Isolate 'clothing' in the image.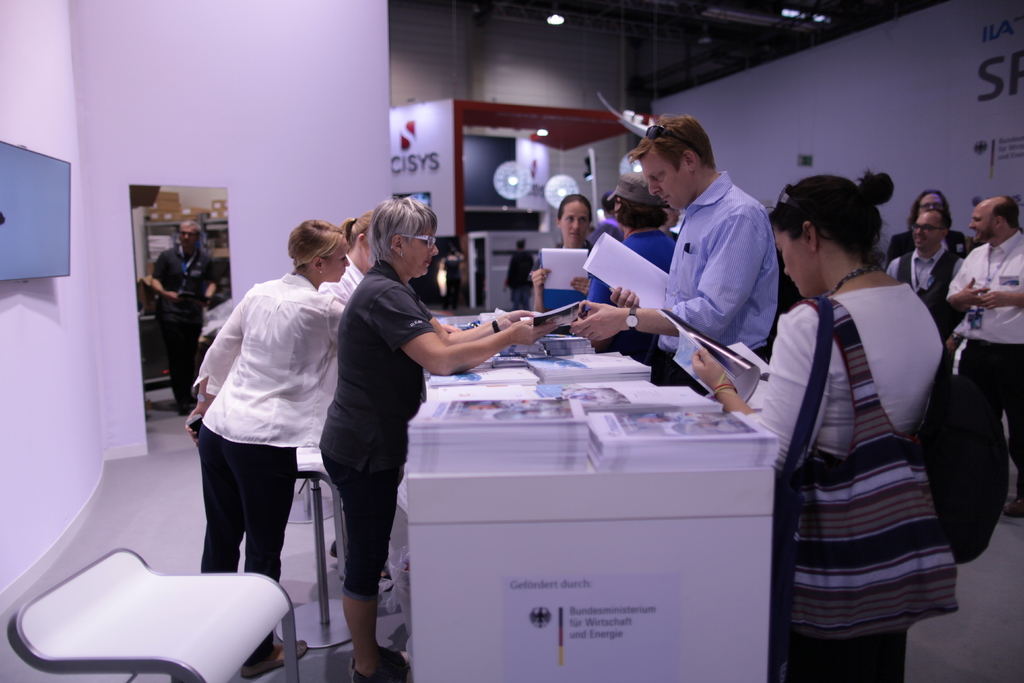
Isolated region: [left=191, top=273, right=348, bottom=655].
